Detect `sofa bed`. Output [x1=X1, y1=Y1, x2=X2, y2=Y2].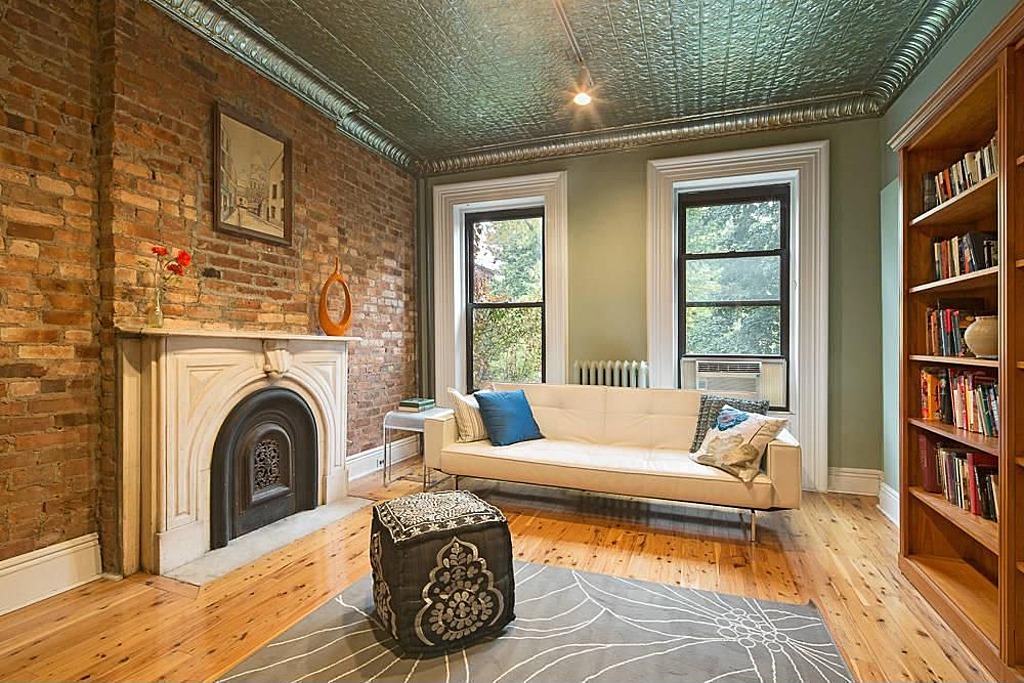
[x1=424, y1=381, x2=798, y2=538].
